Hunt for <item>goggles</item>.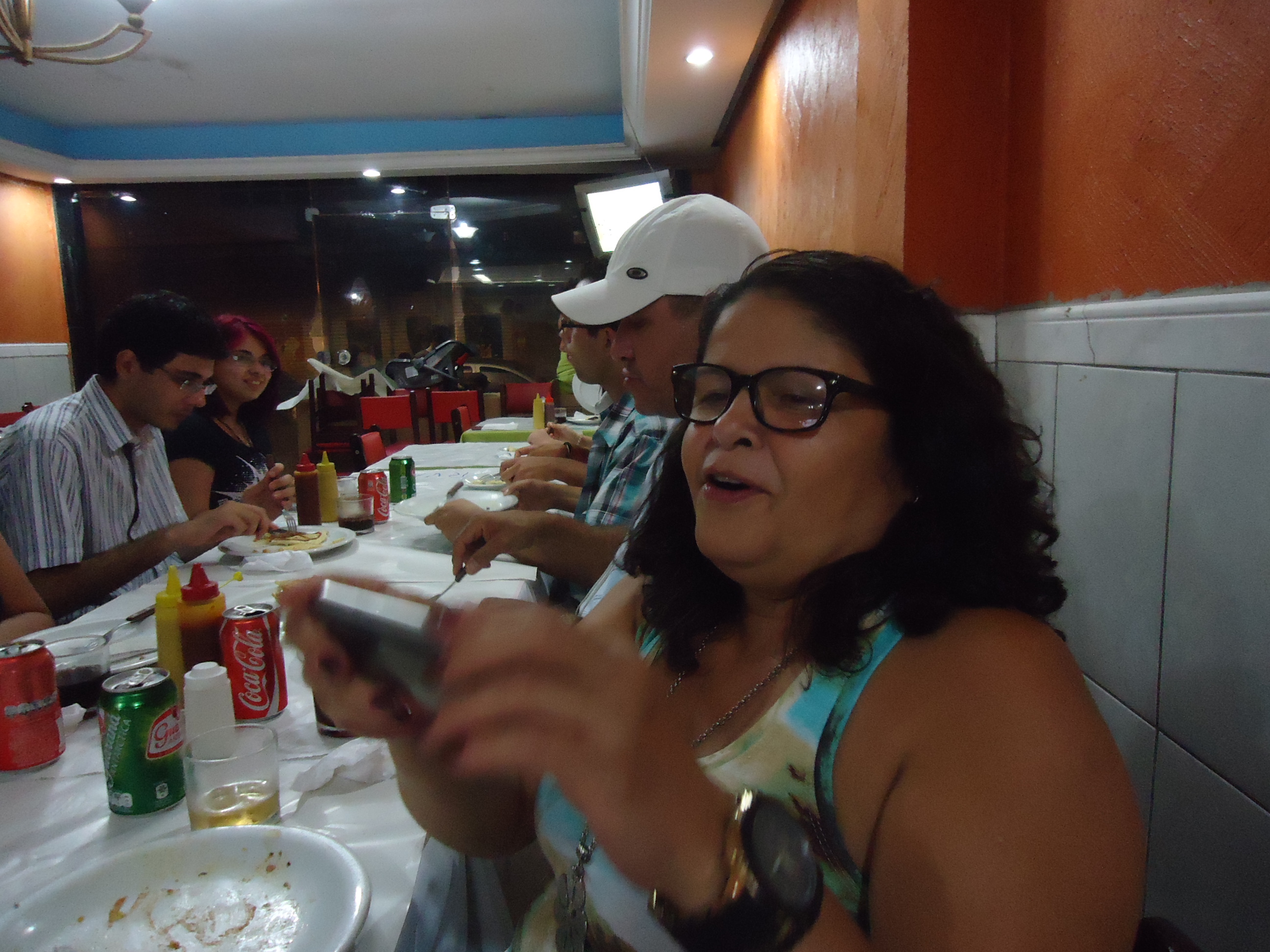
Hunted down at region(344, 171, 438, 216).
